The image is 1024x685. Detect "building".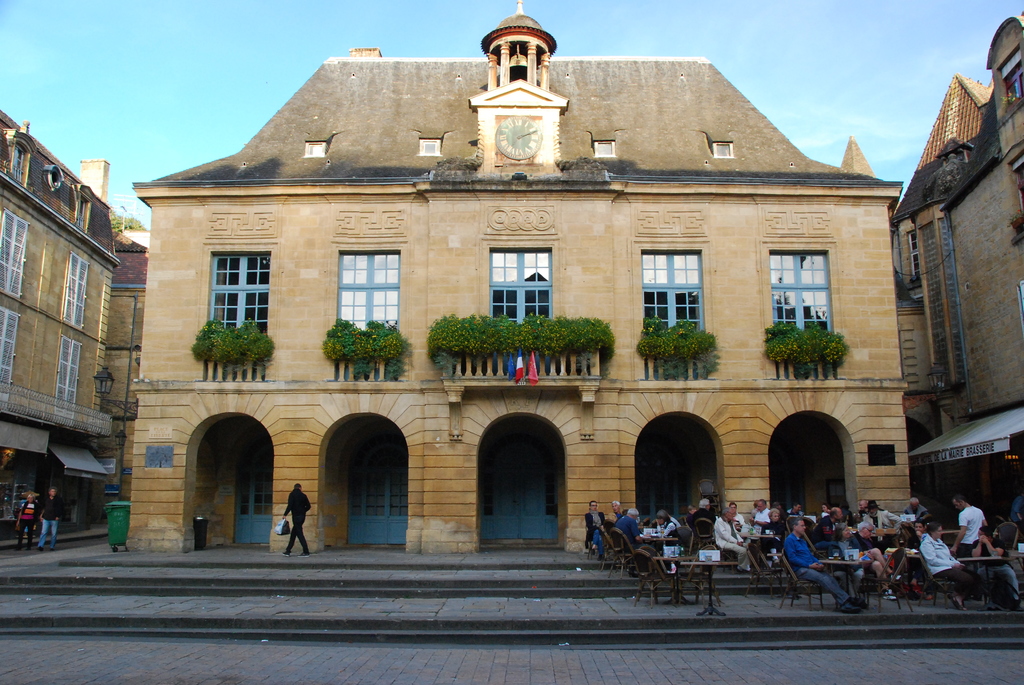
Detection: [902, 70, 1016, 542].
